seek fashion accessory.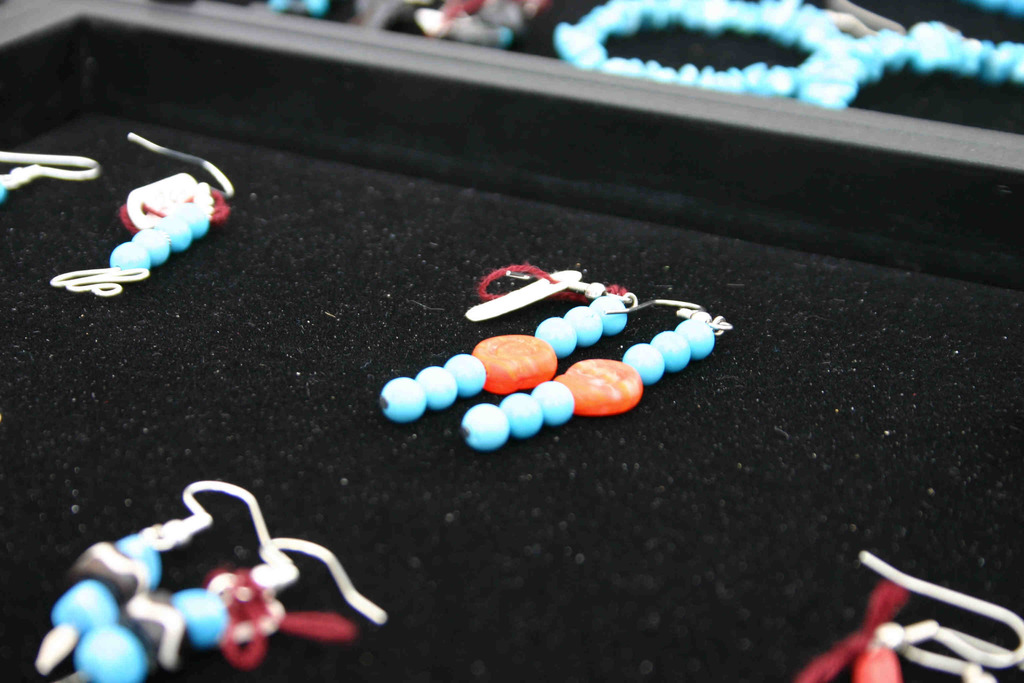
800, 17, 1023, 113.
